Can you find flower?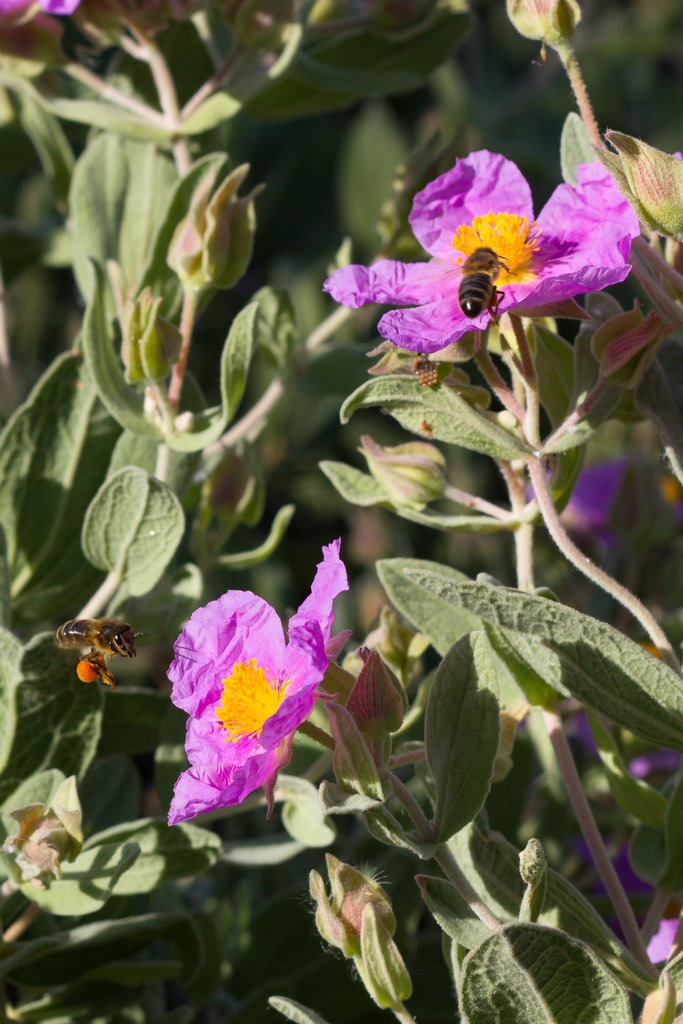
Yes, bounding box: left=535, top=457, right=635, bottom=536.
